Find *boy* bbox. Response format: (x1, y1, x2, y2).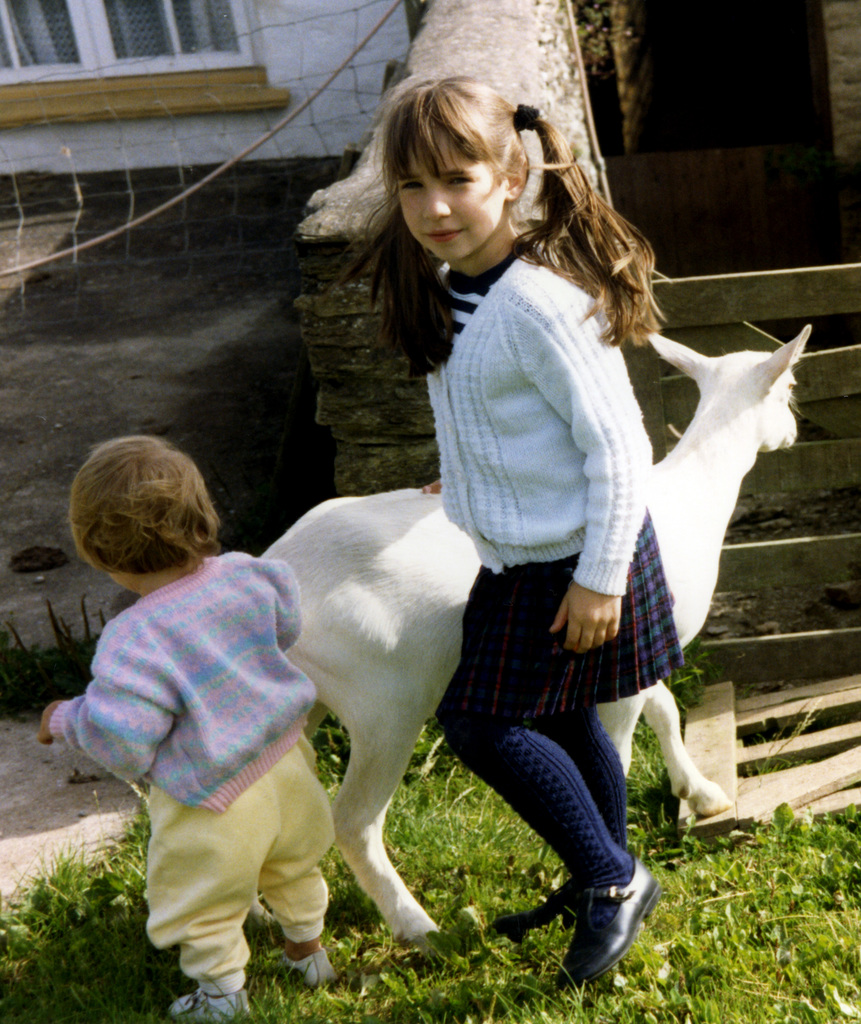
(35, 435, 340, 1021).
